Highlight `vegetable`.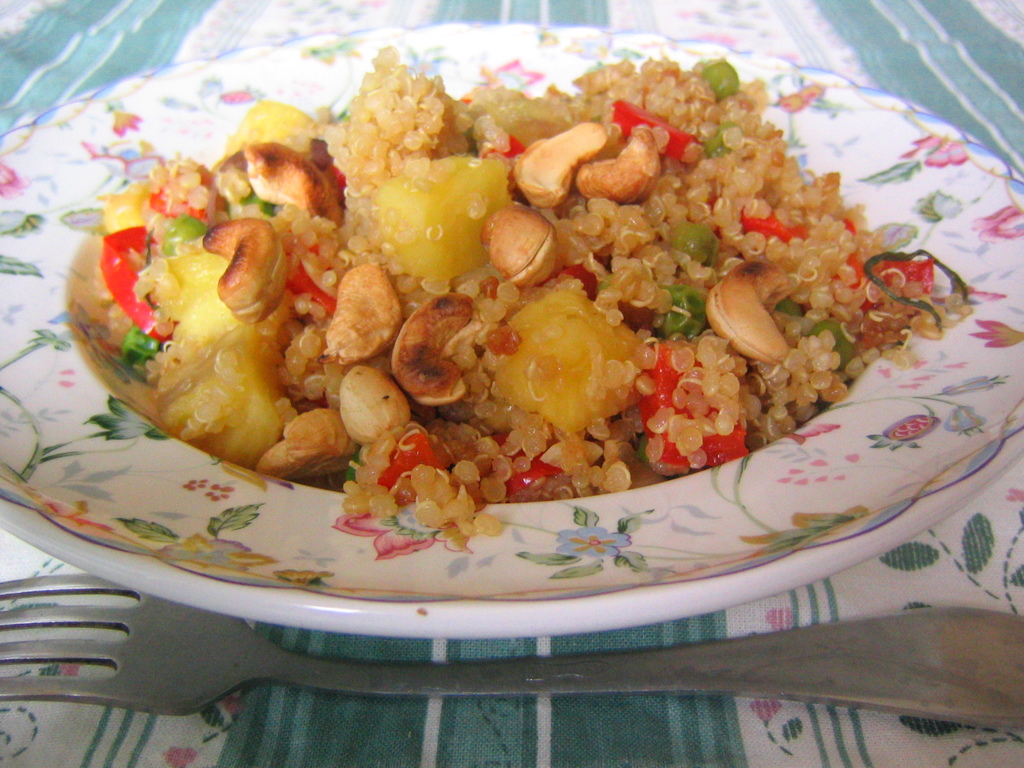
Highlighted region: box(380, 428, 463, 507).
